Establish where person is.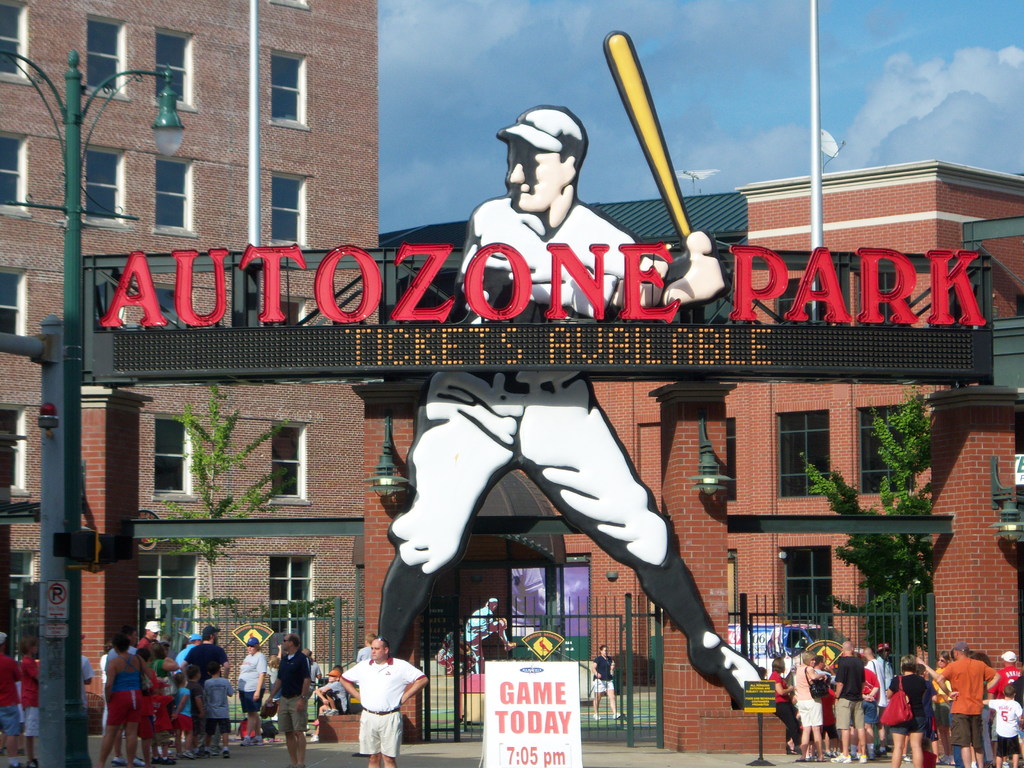
Established at pyautogui.locateOnScreen(148, 637, 179, 743).
